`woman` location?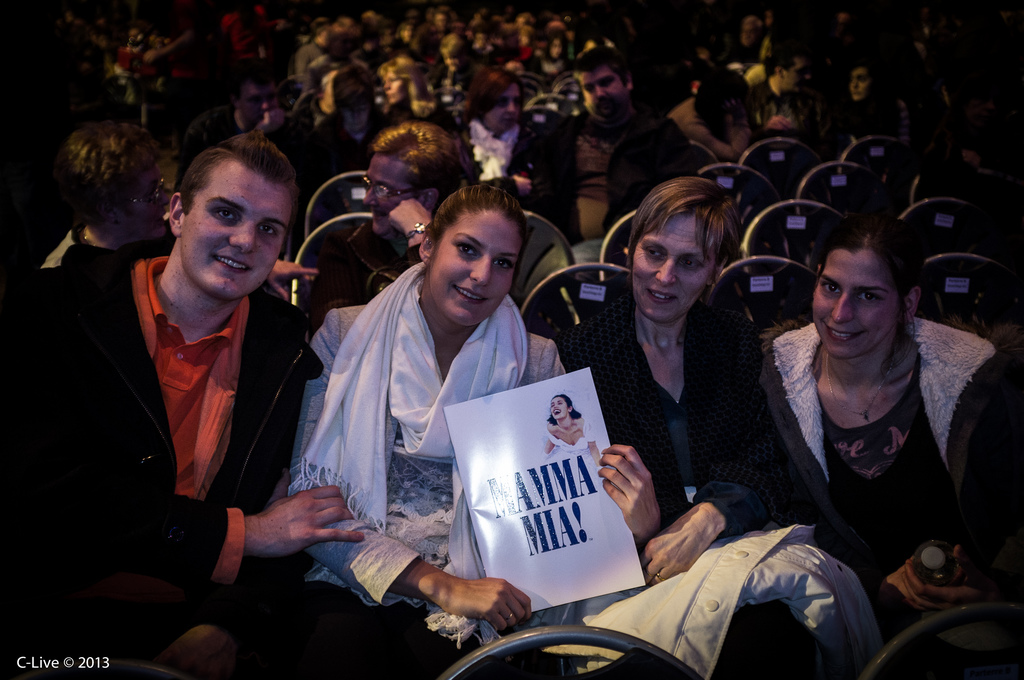
locate(274, 175, 665, 654)
